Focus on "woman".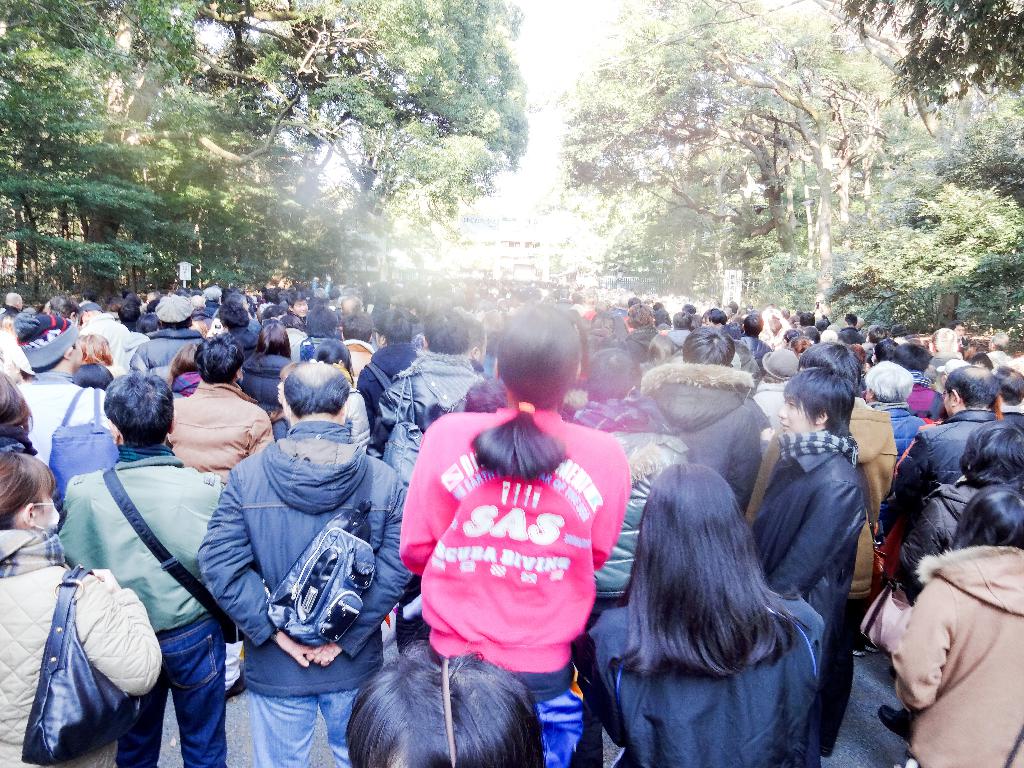
Focused at rect(904, 415, 1023, 600).
